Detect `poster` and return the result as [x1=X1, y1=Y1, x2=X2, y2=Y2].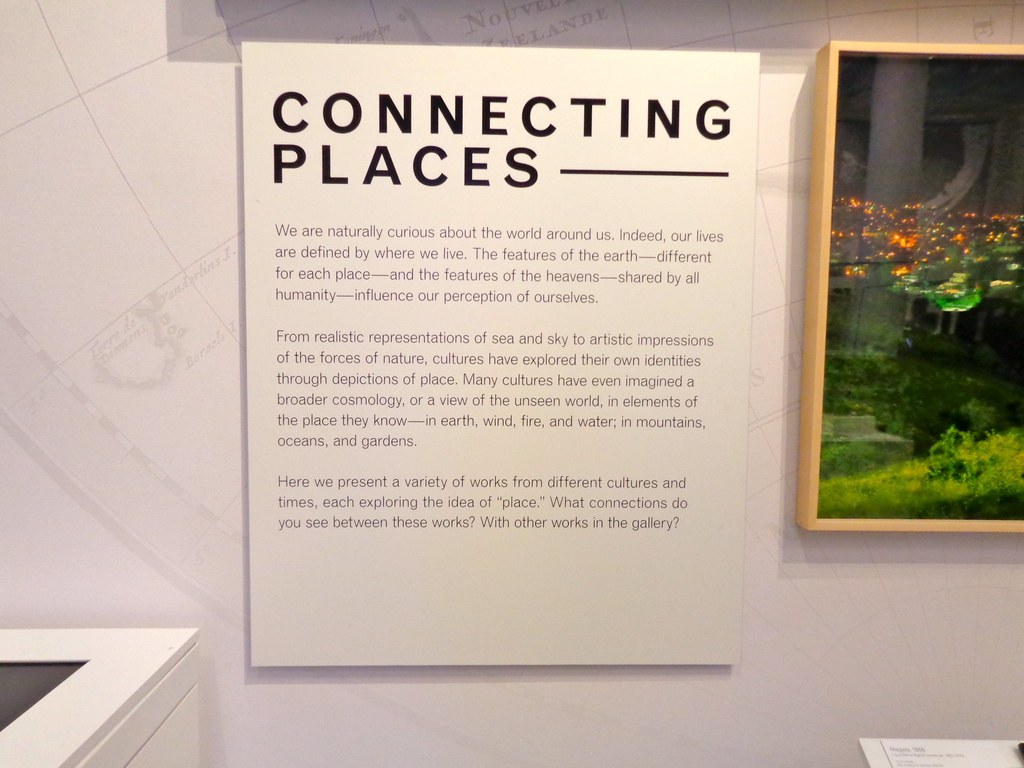
[x1=820, y1=51, x2=1023, y2=526].
